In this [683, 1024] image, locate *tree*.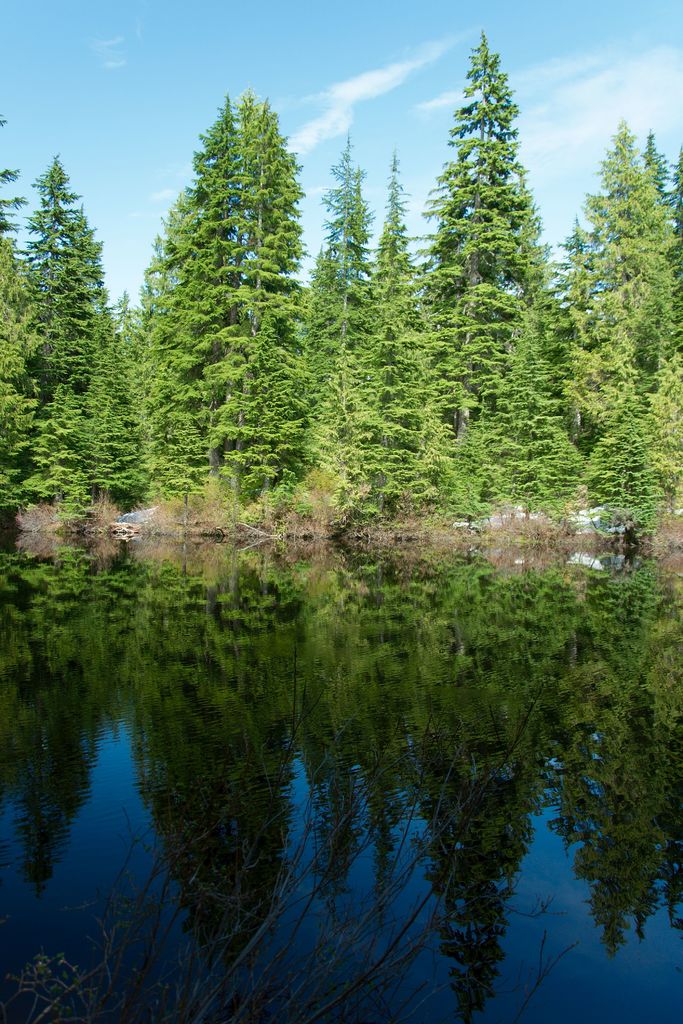
Bounding box: box=[415, 37, 600, 502].
